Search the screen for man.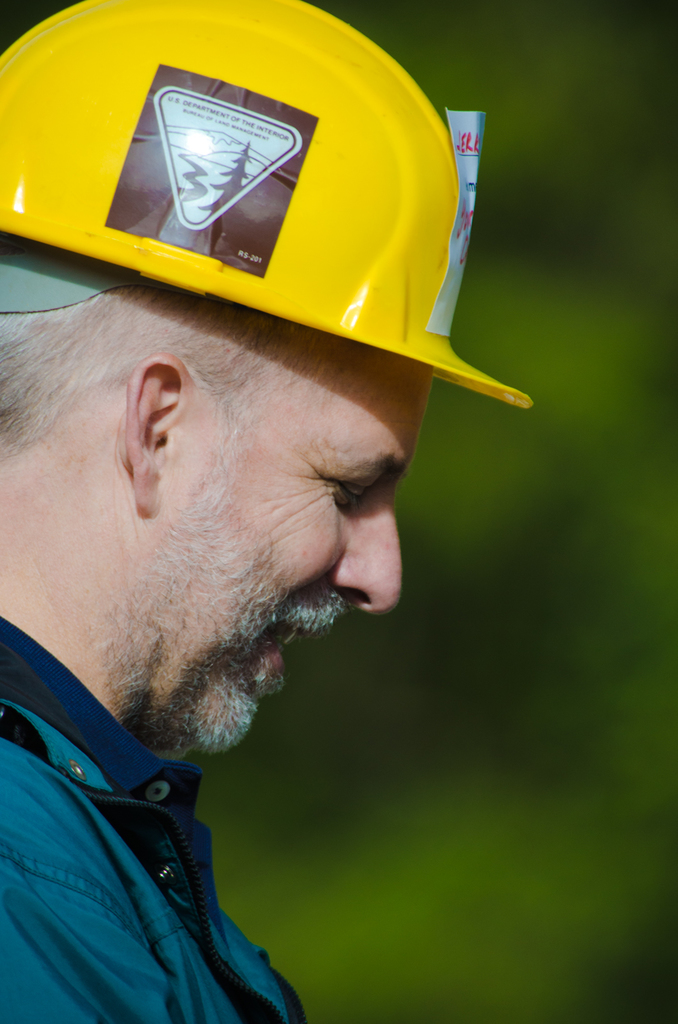
Found at box=[0, 127, 542, 1023].
